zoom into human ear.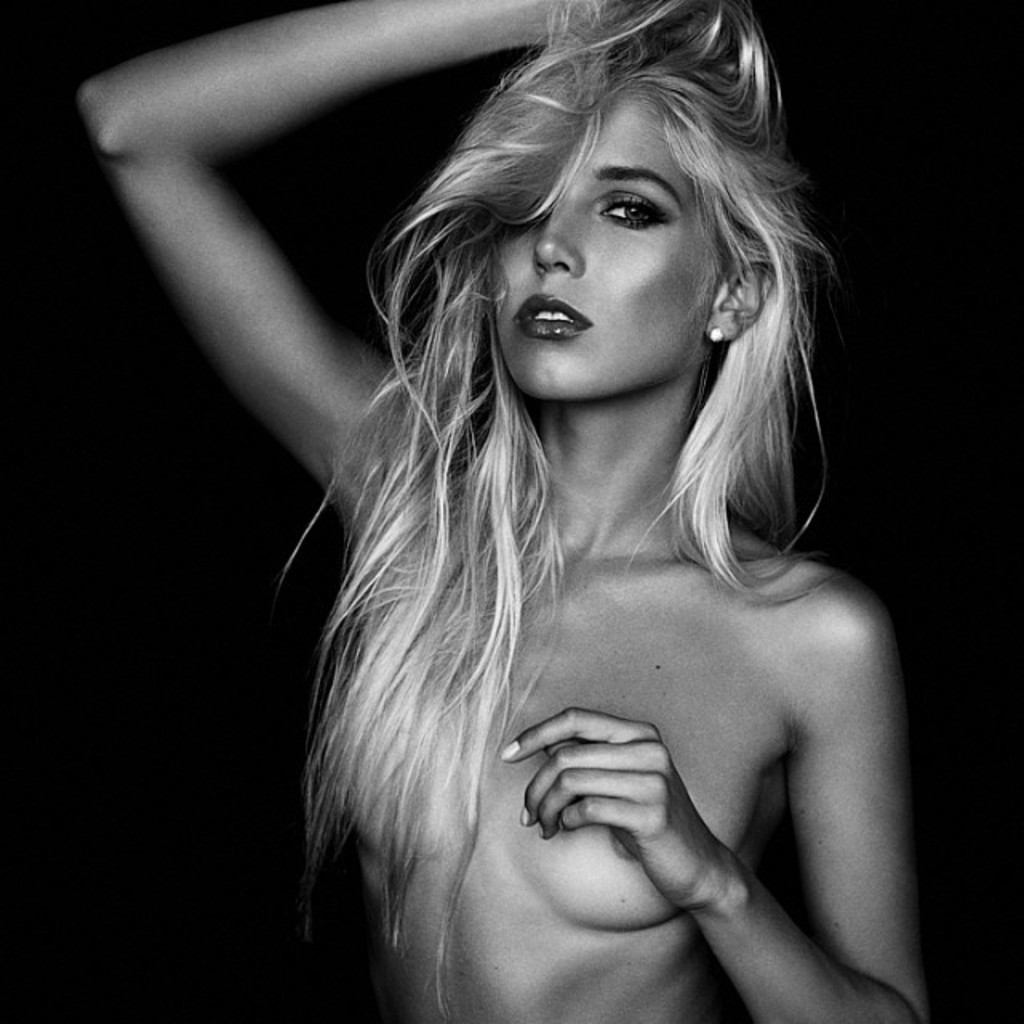
Zoom target: x1=707 y1=262 x2=766 y2=342.
